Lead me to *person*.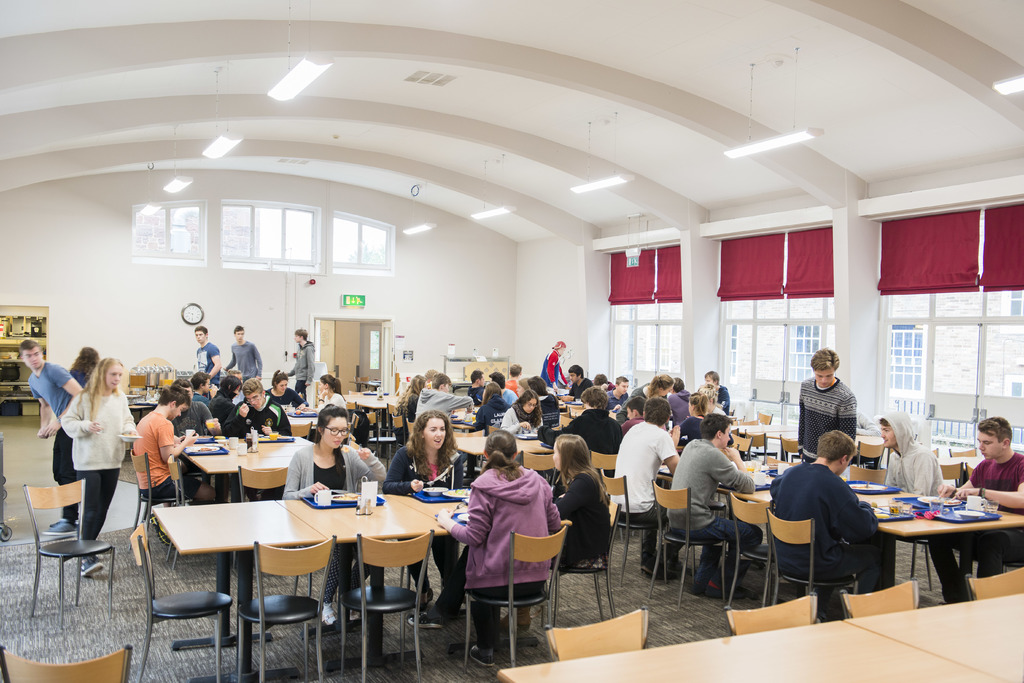
Lead to crop(659, 411, 765, 597).
